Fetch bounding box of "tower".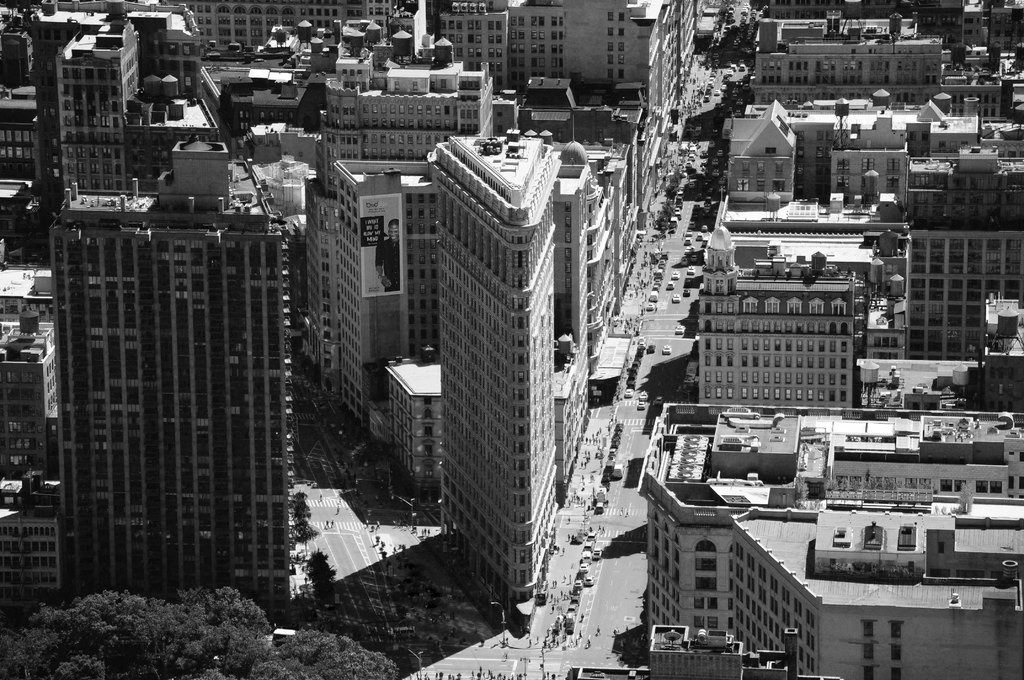
Bbox: (x1=952, y1=0, x2=1023, y2=65).
